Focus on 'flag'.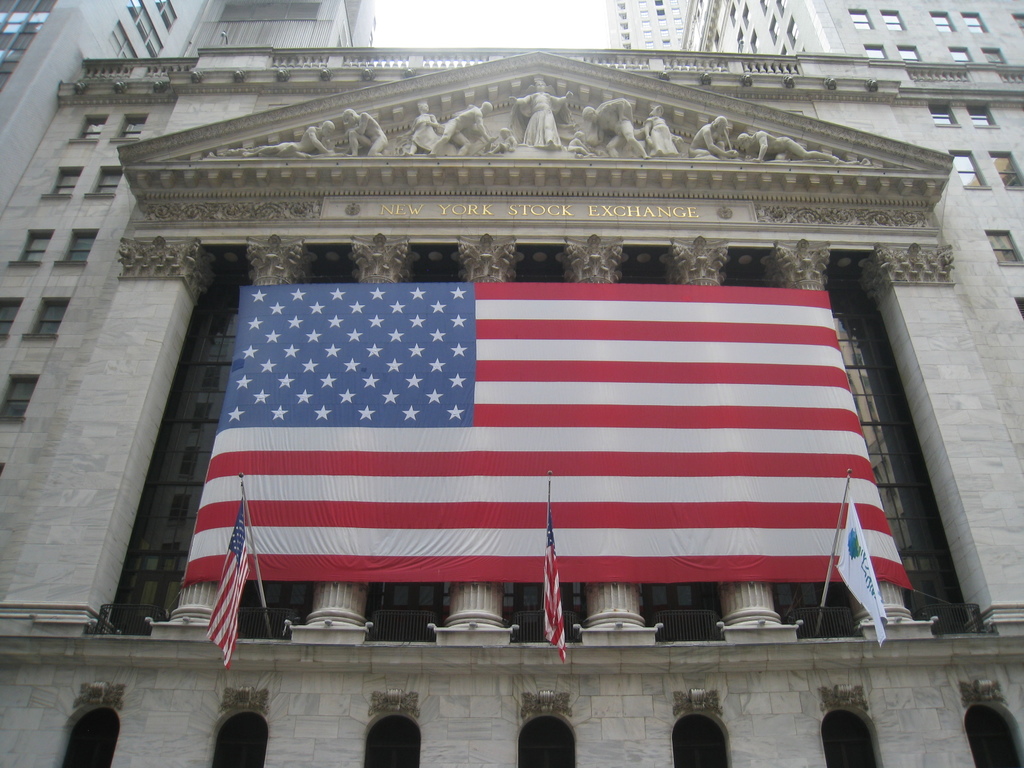
Focused at locate(197, 265, 906, 674).
